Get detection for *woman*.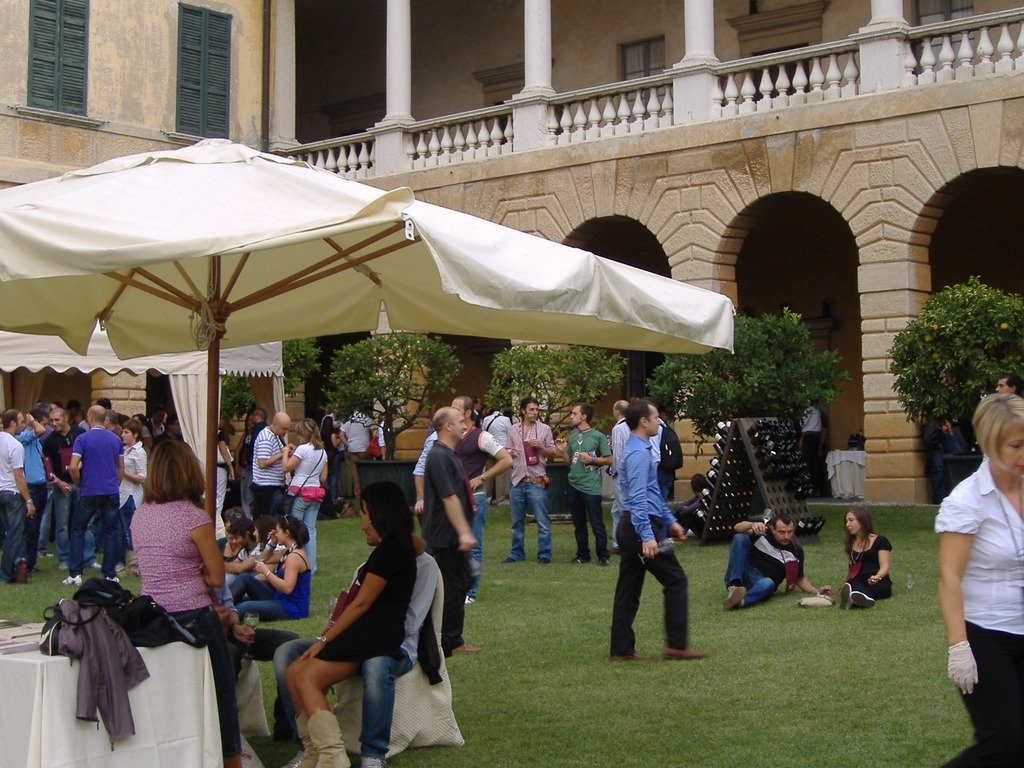
Detection: {"left": 289, "top": 464, "right": 438, "bottom": 754}.
